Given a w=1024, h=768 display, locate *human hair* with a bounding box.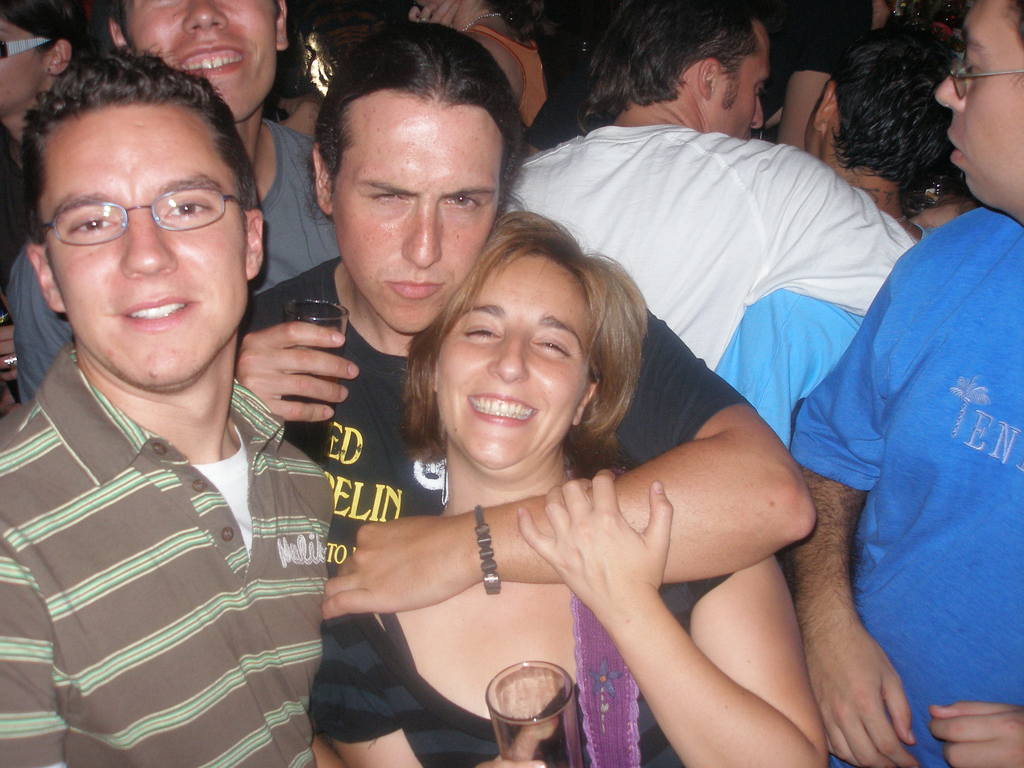
Located: bbox=(9, 61, 266, 263).
